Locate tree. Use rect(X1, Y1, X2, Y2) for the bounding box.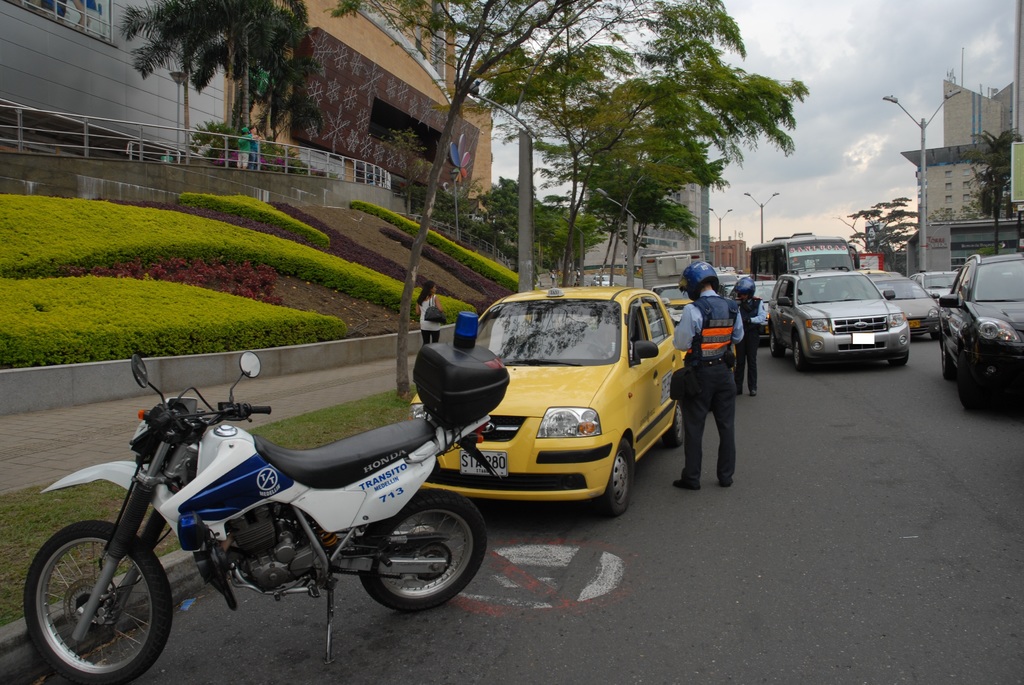
rect(539, 67, 812, 290).
